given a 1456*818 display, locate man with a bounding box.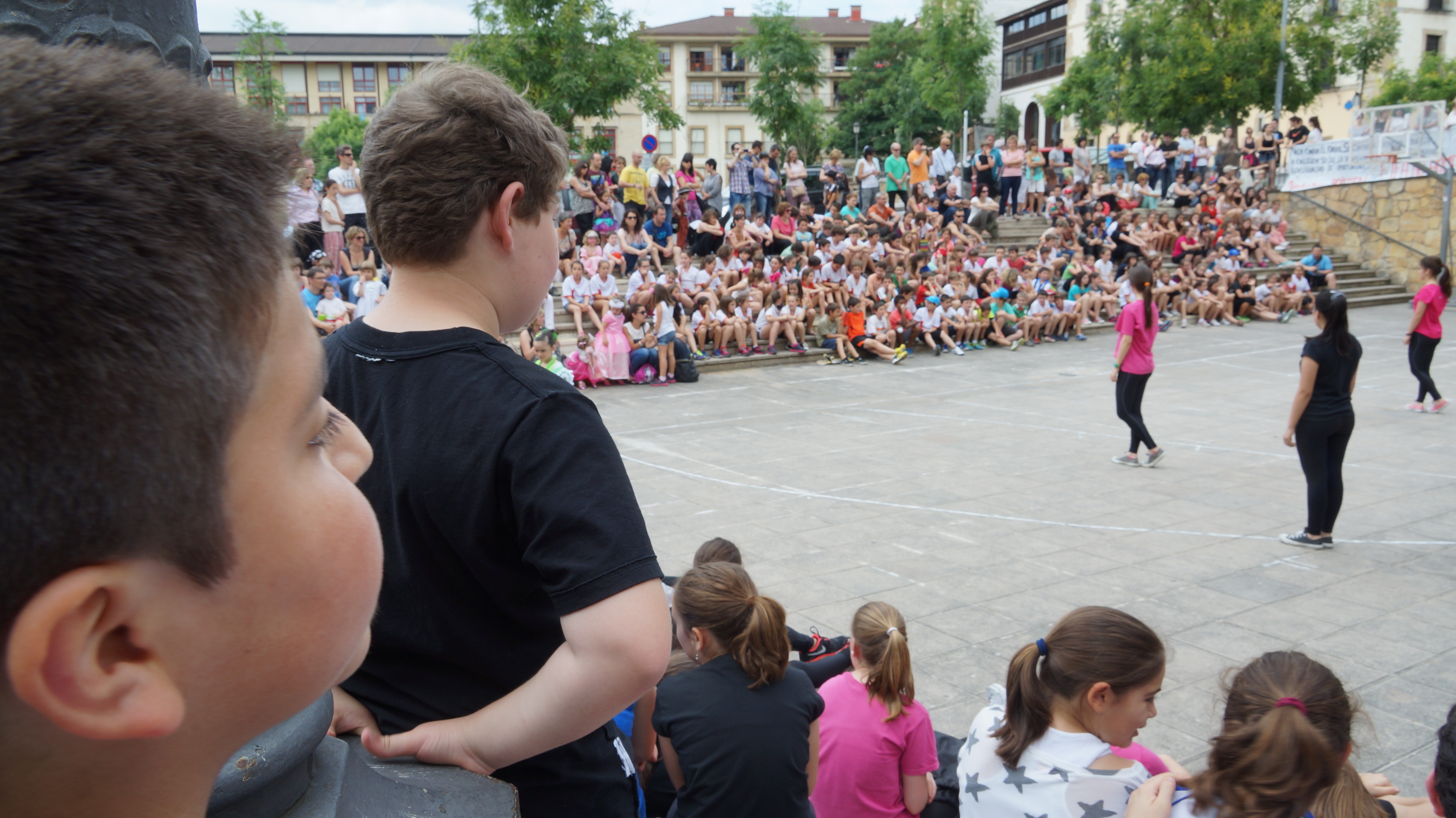
Located: [269,41,278,55].
